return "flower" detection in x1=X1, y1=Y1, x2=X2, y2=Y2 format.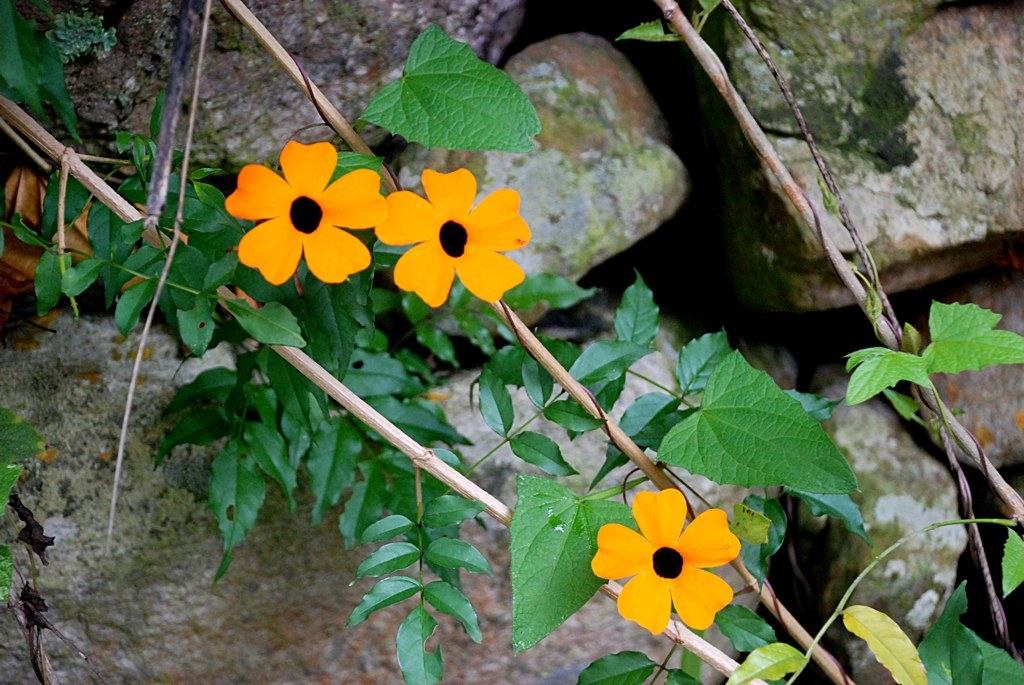
x1=222, y1=140, x2=388, y2=289.
